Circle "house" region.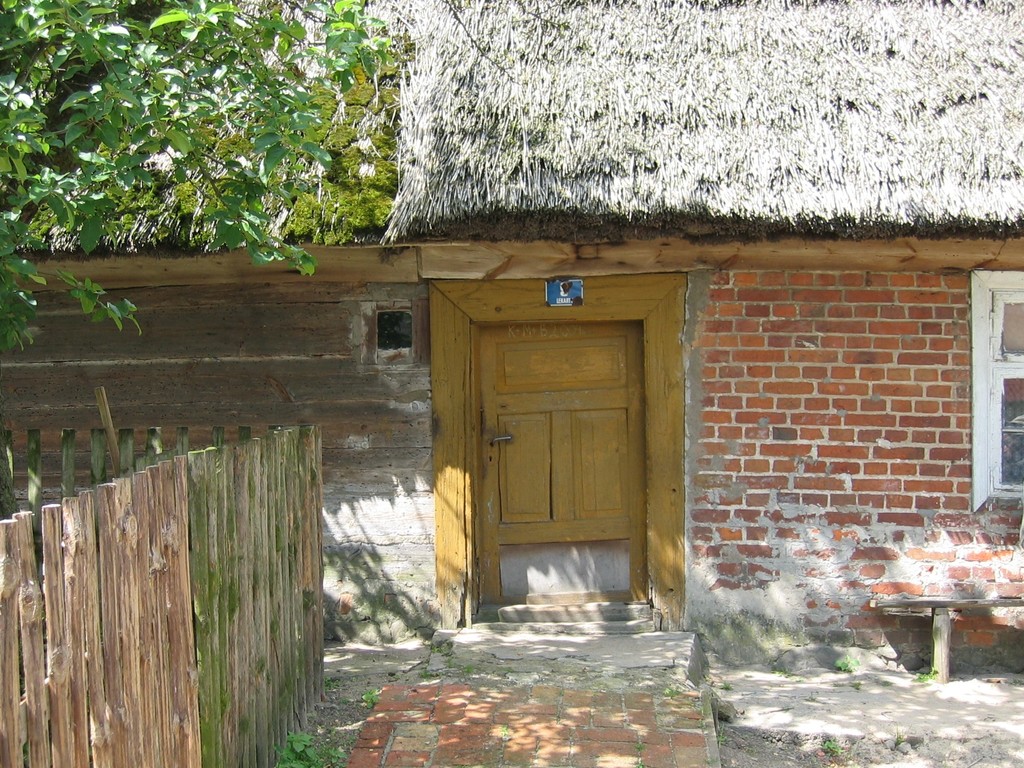
Region: [left=90, top=31, right=975, bottom=689].
